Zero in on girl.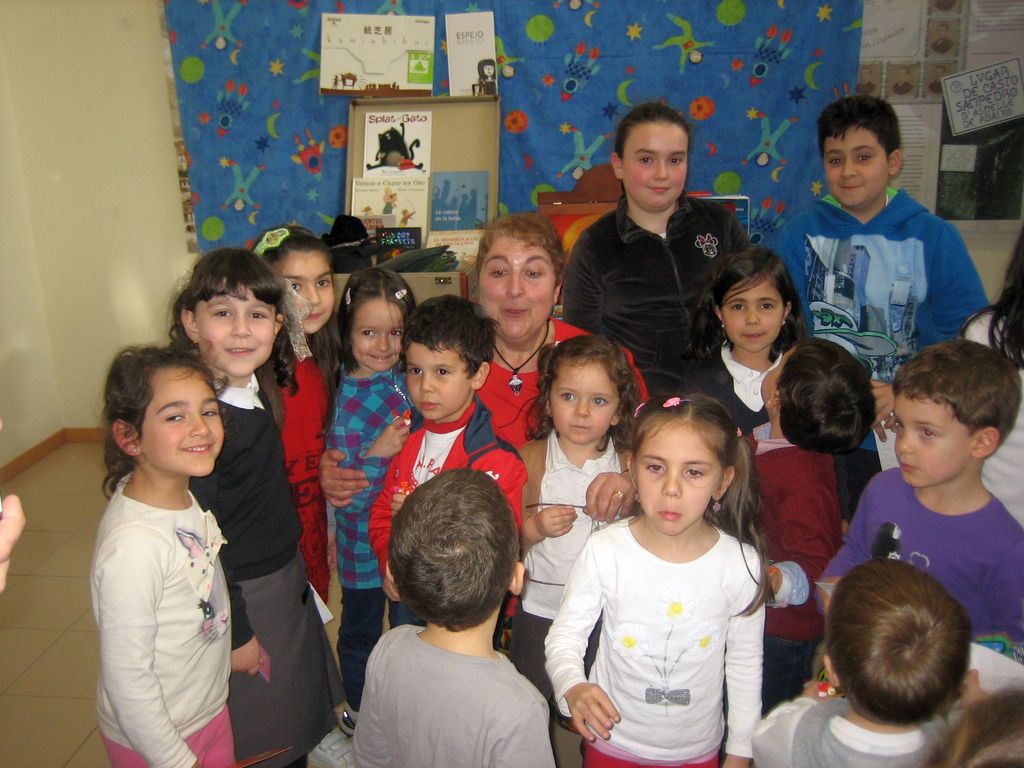
Zeroed in: x1=499 y1=335 x2=643 y2=767.
